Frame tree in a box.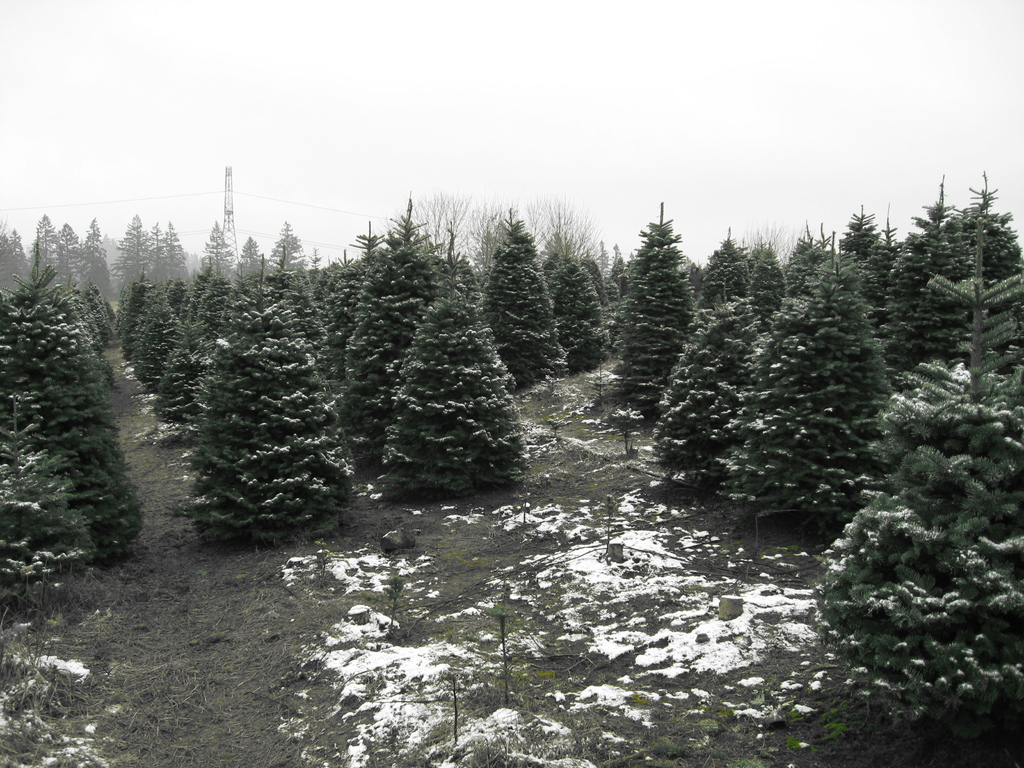
[0,283,148,554].
